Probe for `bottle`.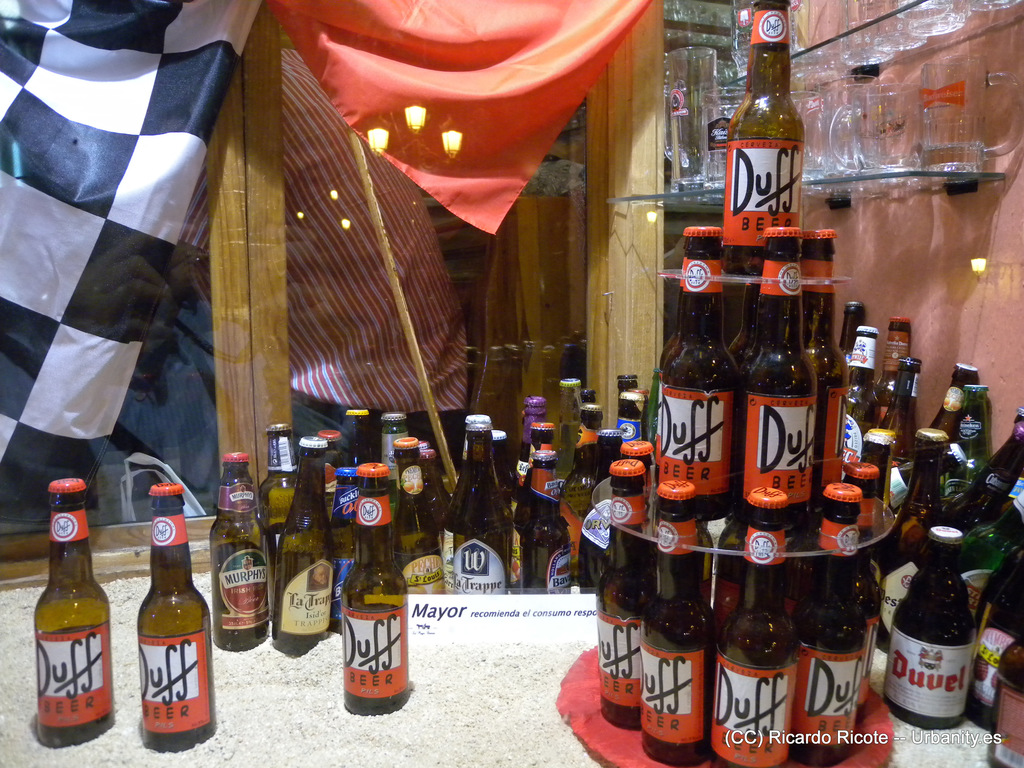
Probe result: 417,440,430,452.
